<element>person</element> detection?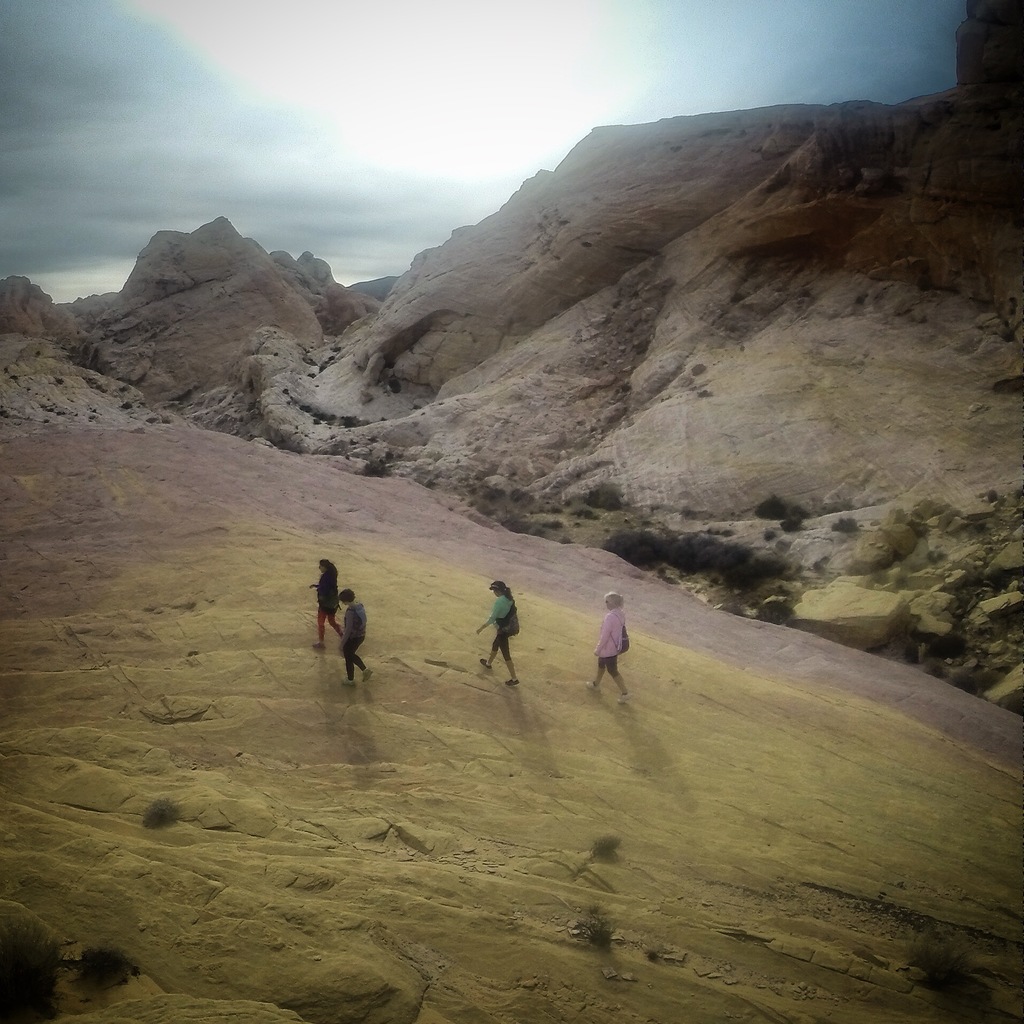
locate(340, 589, 368, 690)
